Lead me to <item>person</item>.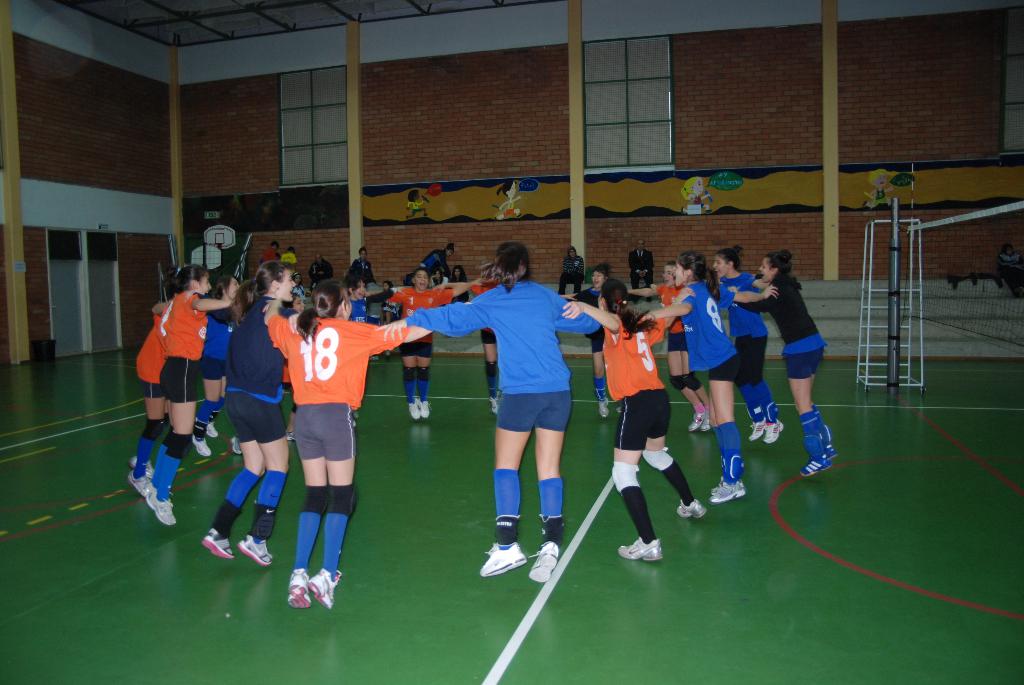
Lead to detection(376, 242, 602, 583).
